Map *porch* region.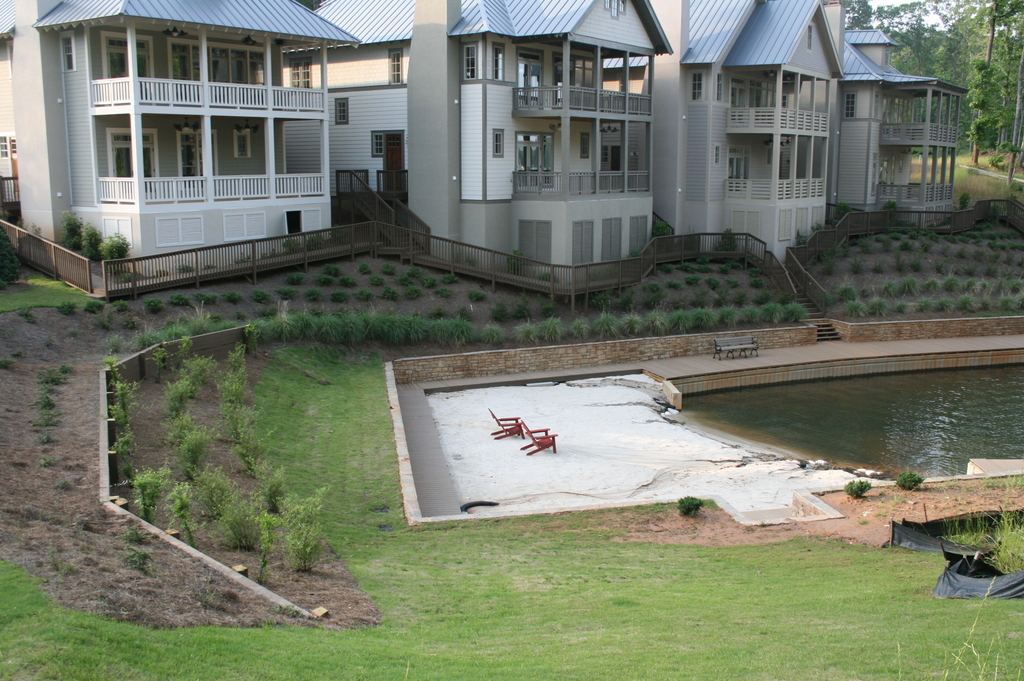
Mapped to (left=879, top=193, right=957, bottom=209).
